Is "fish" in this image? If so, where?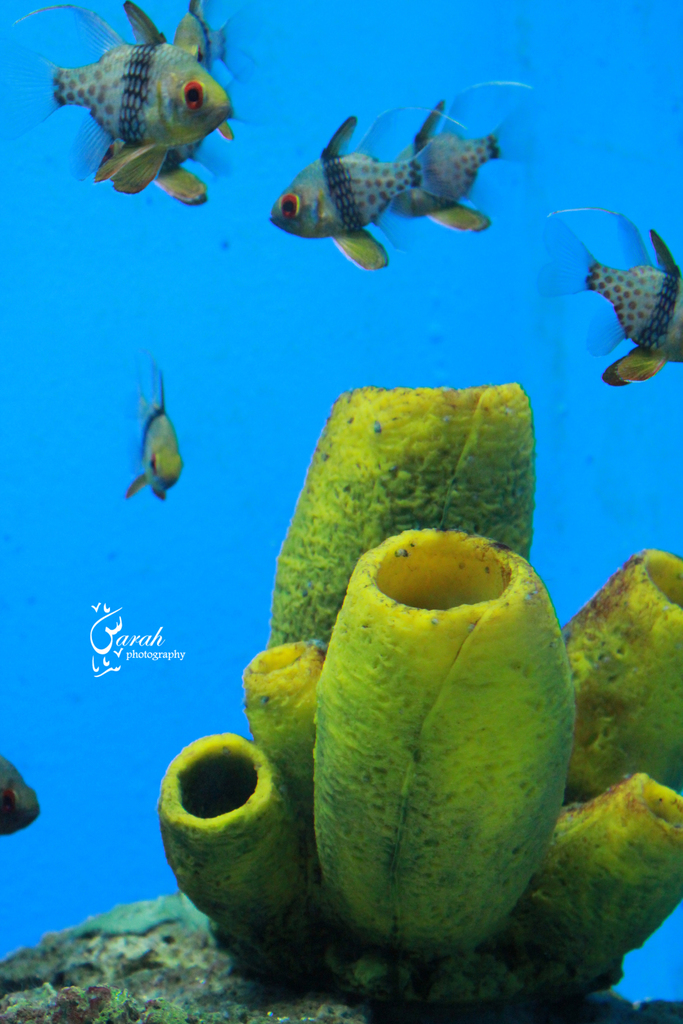
Yes, at [0,749,45,838].
